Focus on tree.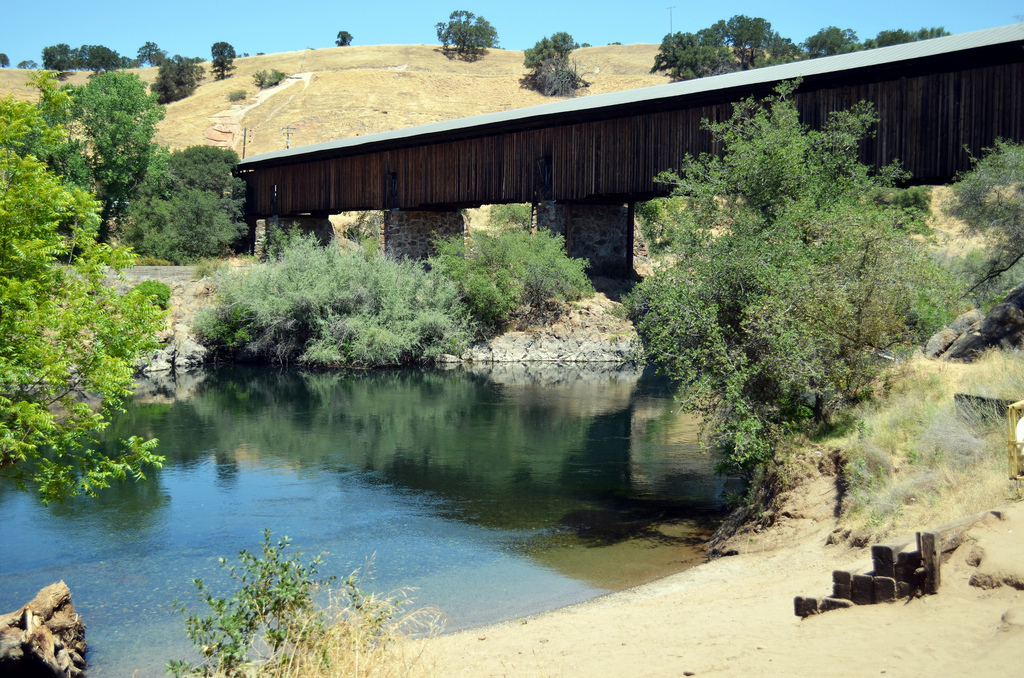
Focused at (x1=521, y1=30, x2=594, y2=94).
